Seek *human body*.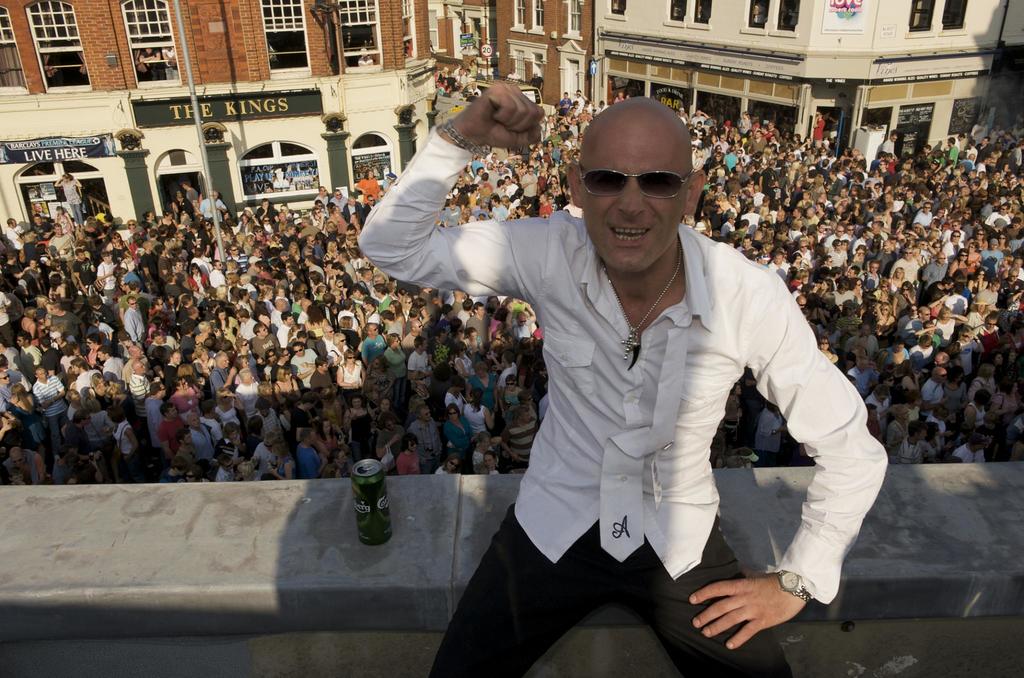
Rect(971, 363, 993, 401).
